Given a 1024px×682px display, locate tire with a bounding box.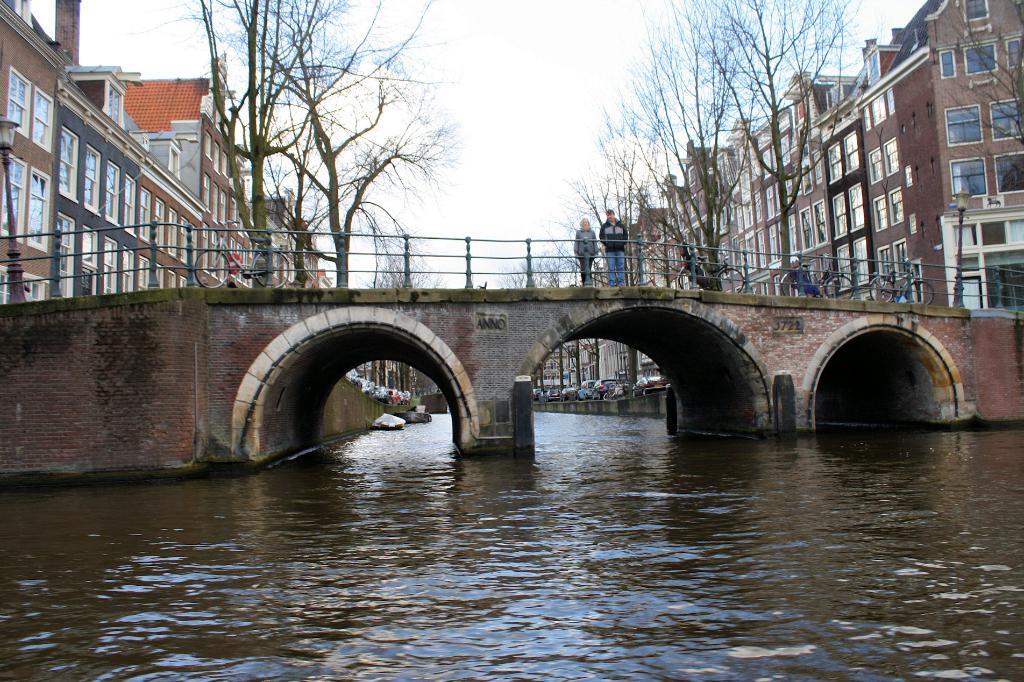
Located: (x1=614, y1=387, x2=628, y2=398).
